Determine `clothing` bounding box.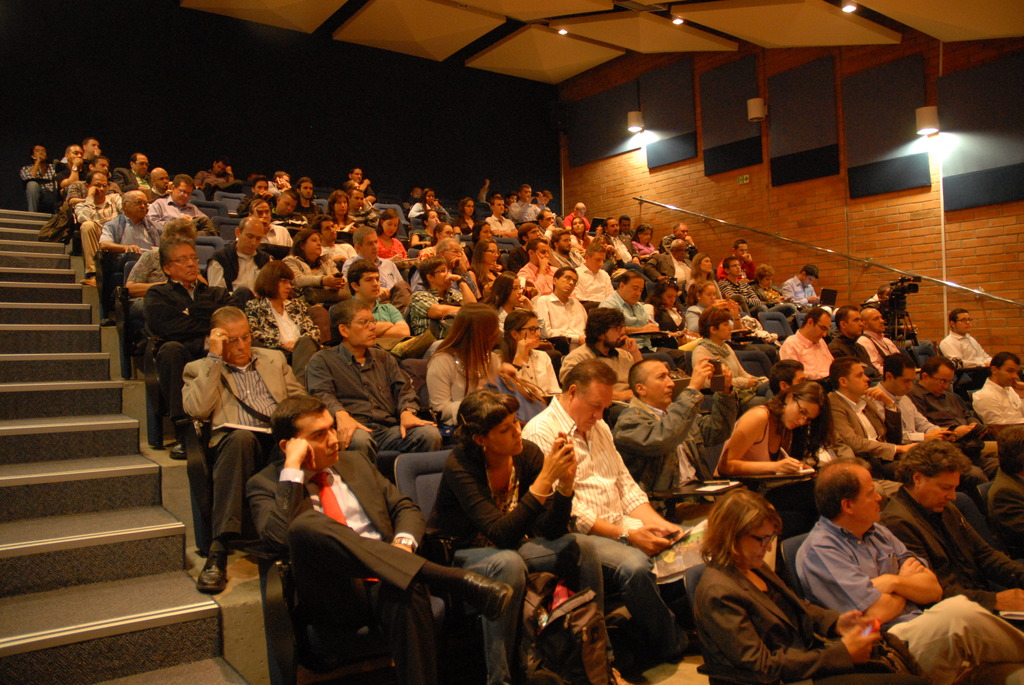
Determined: (left=726, top=280, right=787, bottom=331).
